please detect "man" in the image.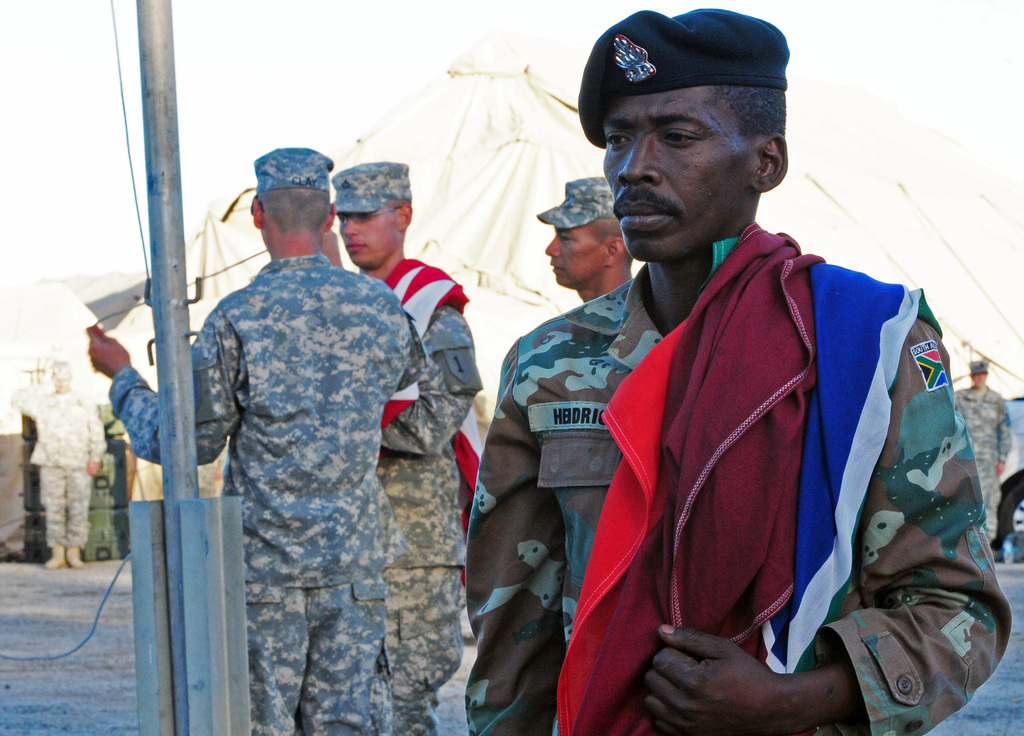
(520, 3, 992, 735).
